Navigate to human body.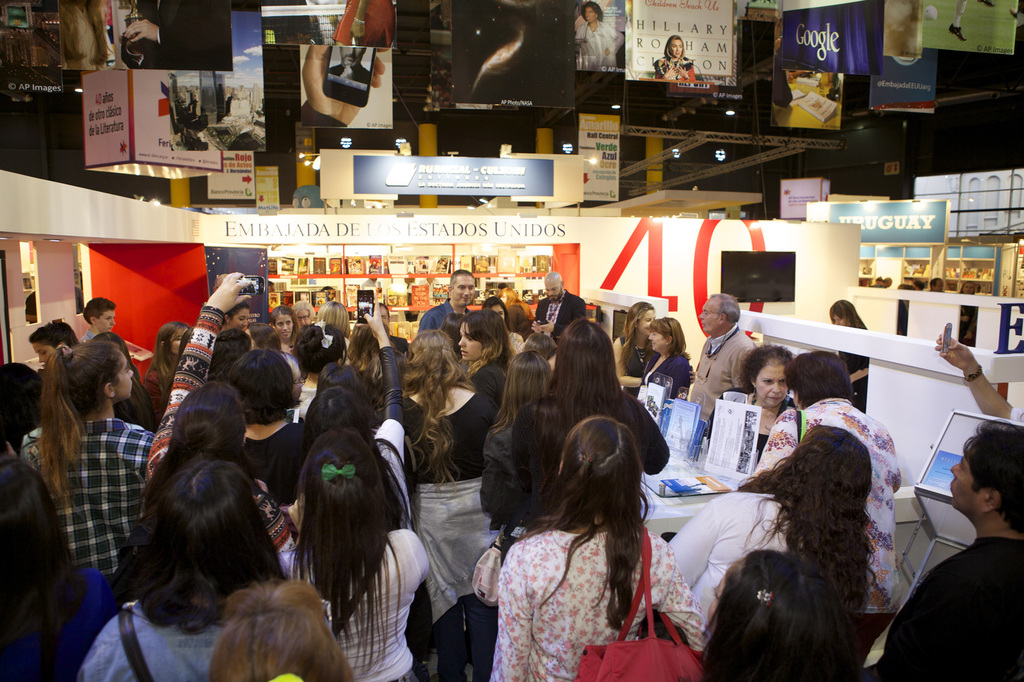
Navigation target: x1=118, y1=0, x2=235, y2=68.
